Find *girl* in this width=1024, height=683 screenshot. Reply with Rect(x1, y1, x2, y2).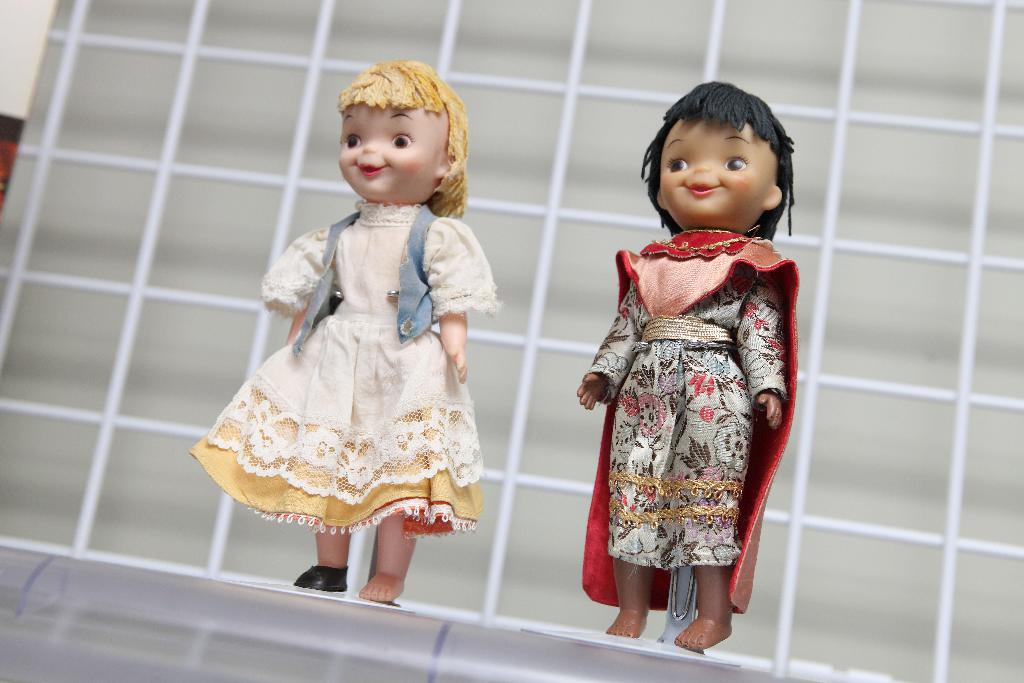
Rect(576, 80, 801, 650).
